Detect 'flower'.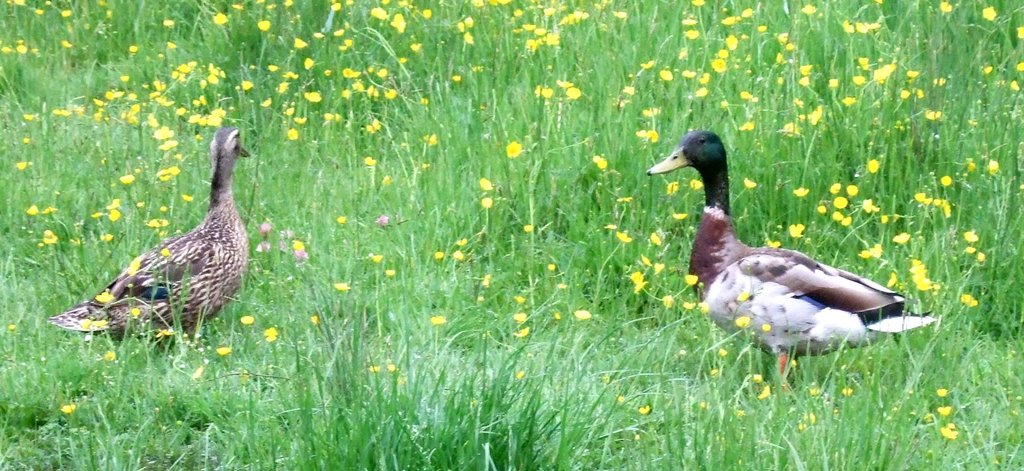
Detected at (x1=111, y1=211, x2=118, y2=219).
